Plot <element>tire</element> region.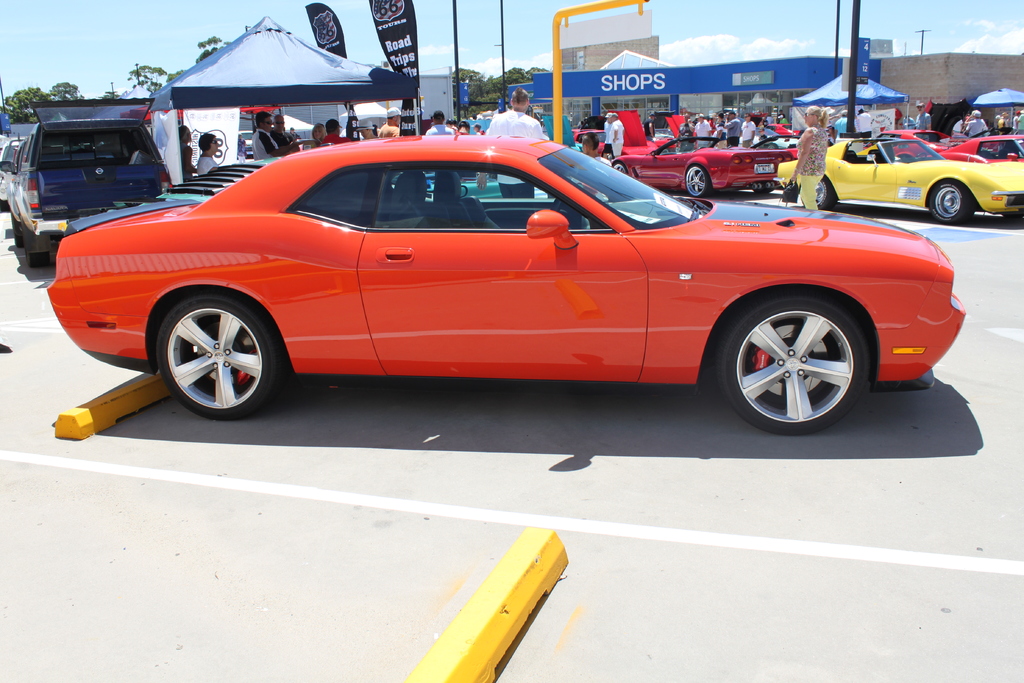
Plotted at (x1=155, y1=295, x2=275, y2=420).
